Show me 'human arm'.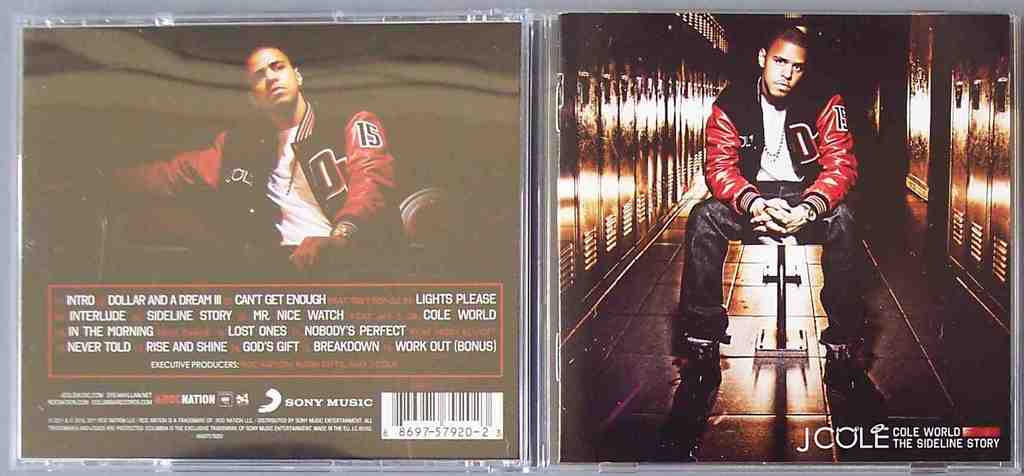
'human arm' is here: x1=745, y1=64, x2=866, y2=235.
